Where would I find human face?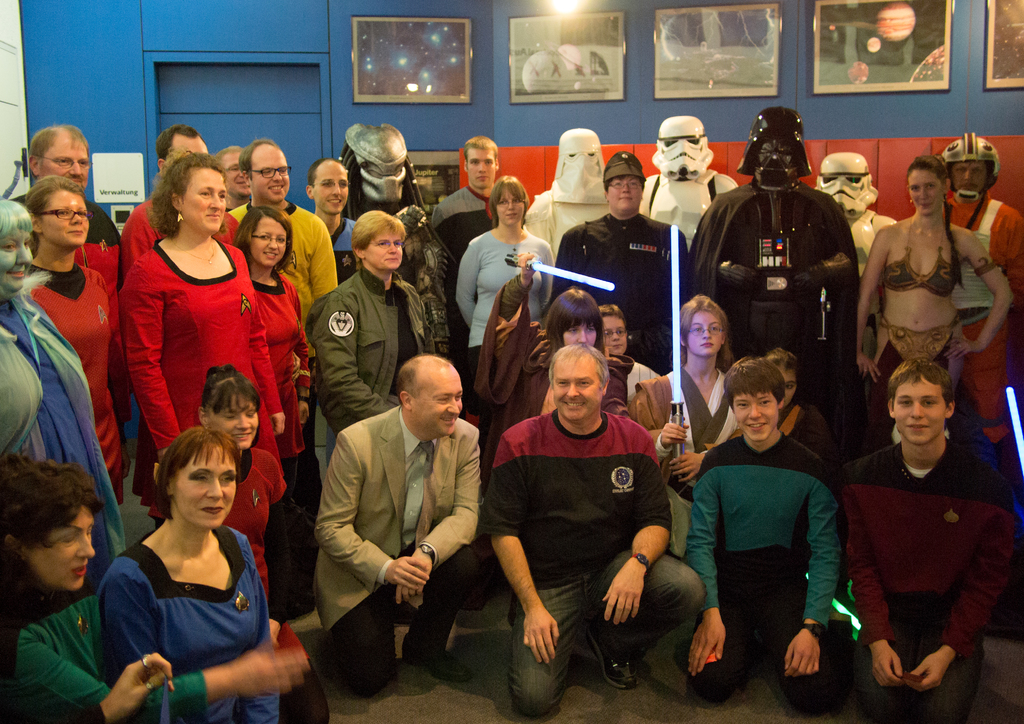
At pyautogui.locateOnScreen(602, 178, 640, 212).
